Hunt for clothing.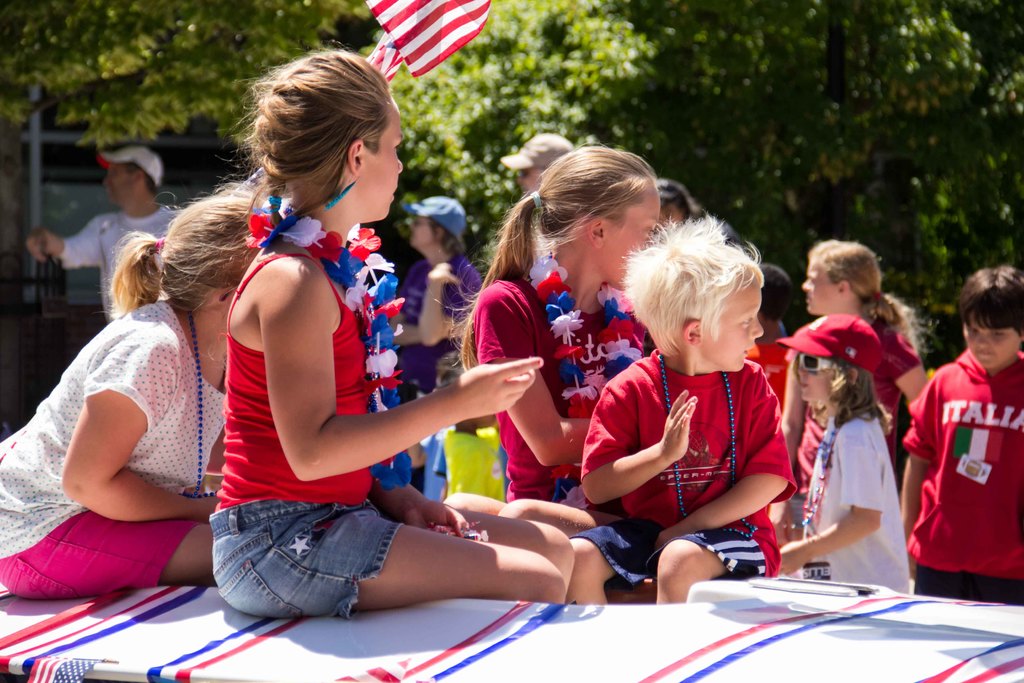
Hunted down at <box>468,275,645,498</box>.
